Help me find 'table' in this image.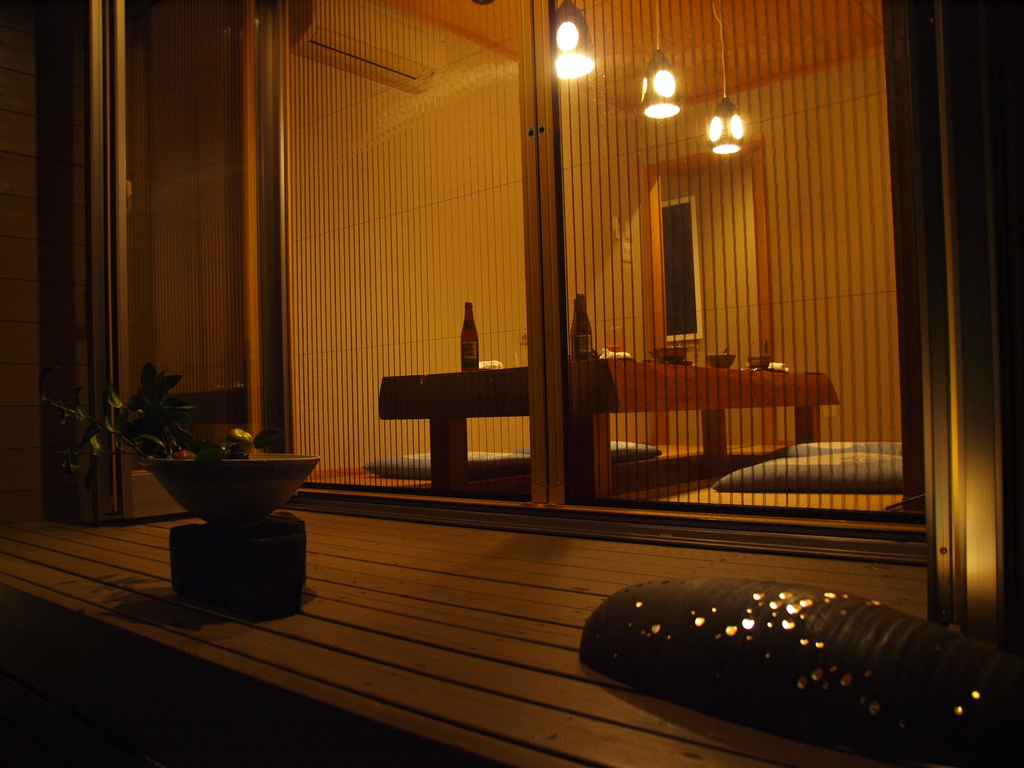
Found it: [377, 358, 838, 496].
